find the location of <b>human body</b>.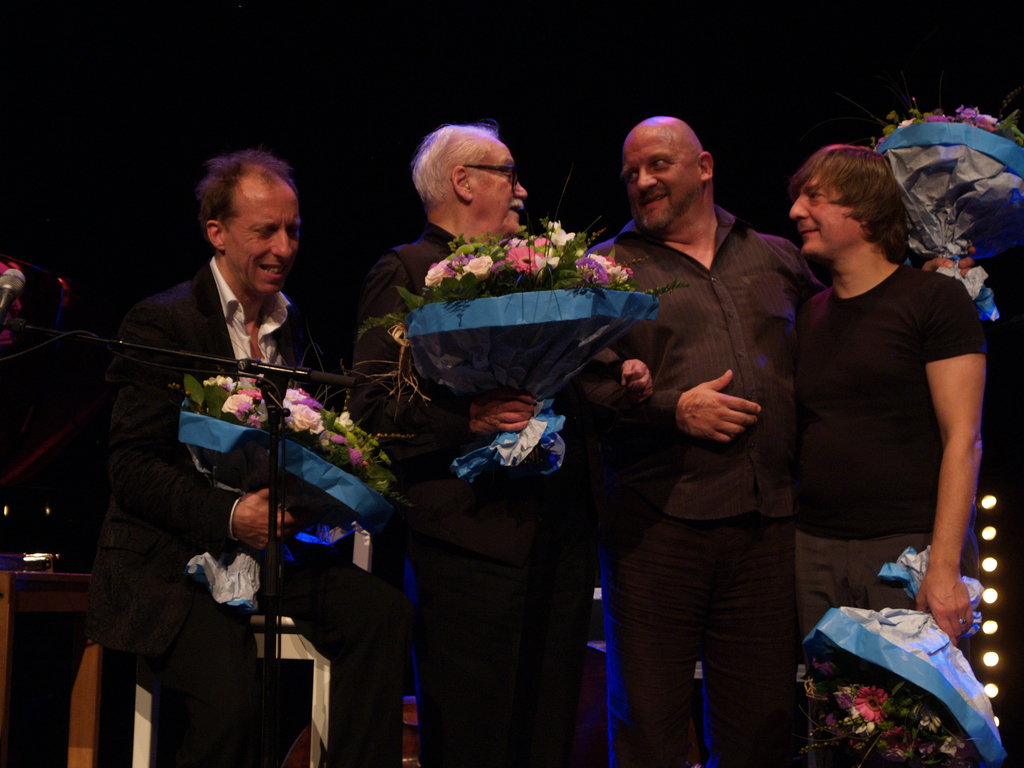
Location: left=334, top=119, right=653, bottom=765.
